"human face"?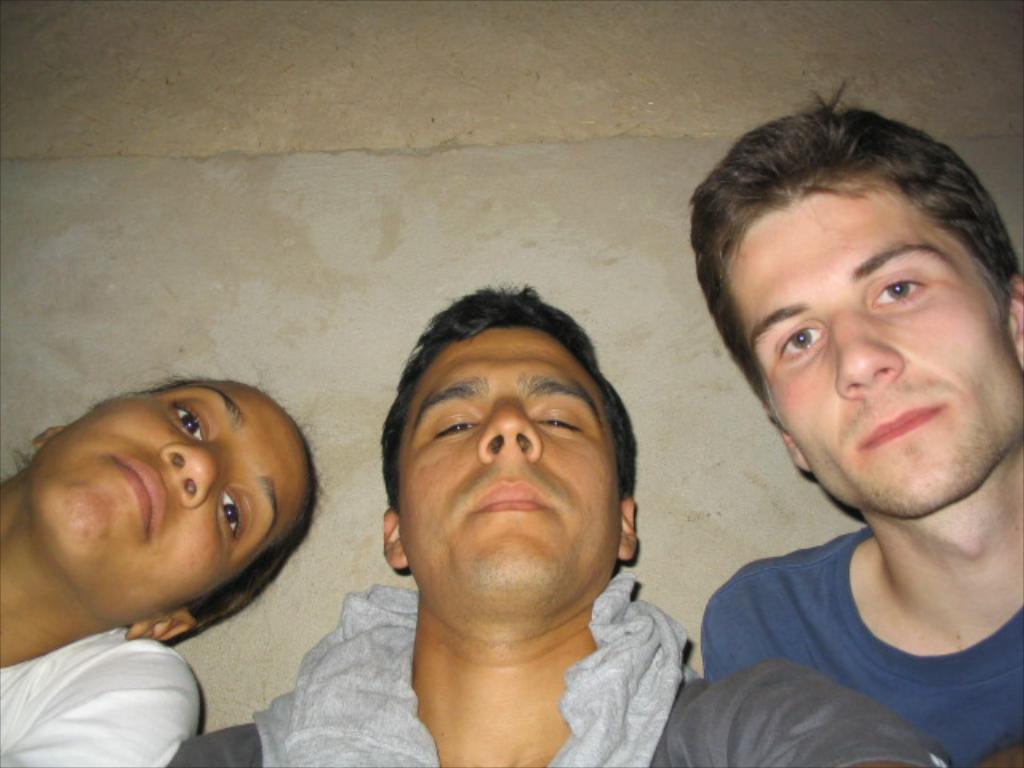
x1=54, y1=379, x2=309, y2=606
